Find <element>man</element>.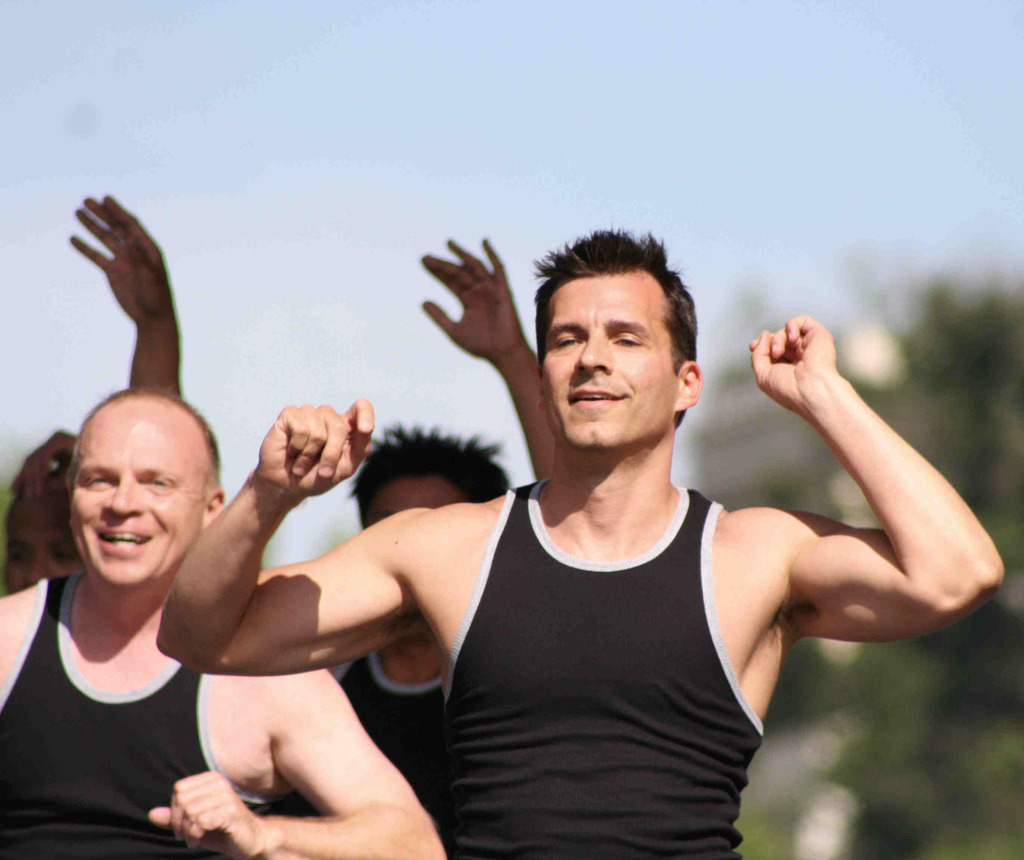
159/215/1009/859.
